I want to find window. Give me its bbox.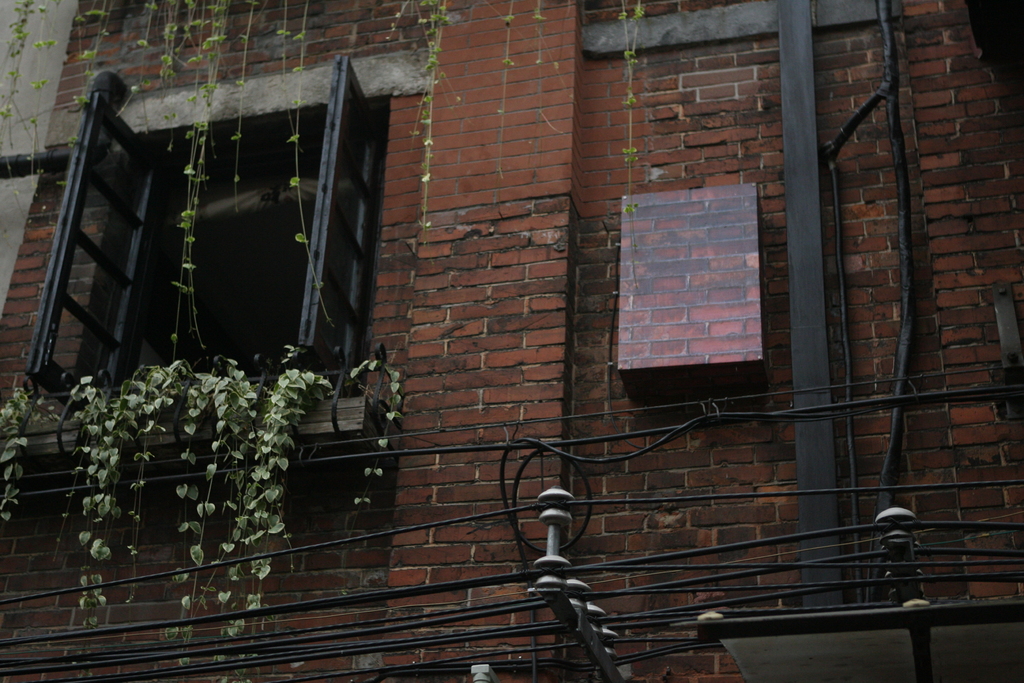
box=[22, 53, 378, 417].
